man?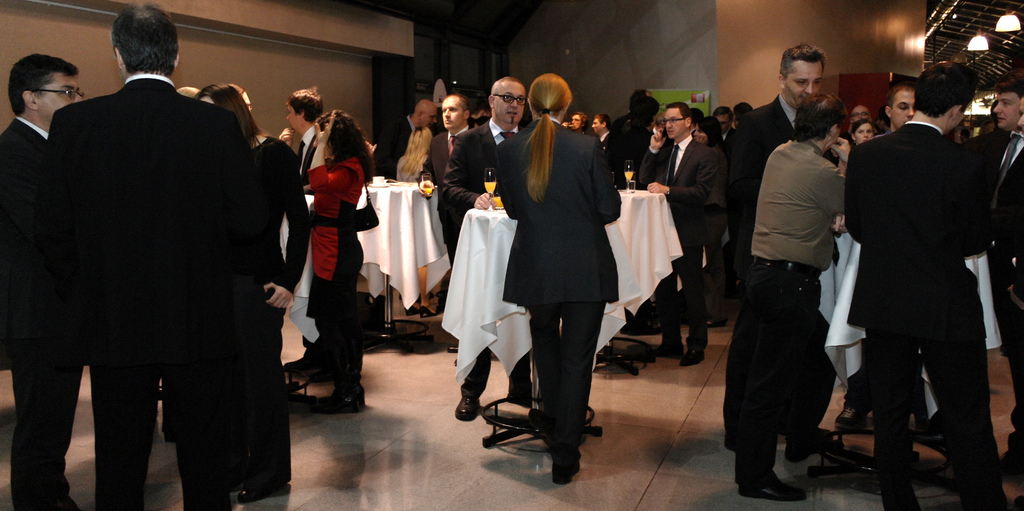
bbox=[585, 110, 620, 167]
